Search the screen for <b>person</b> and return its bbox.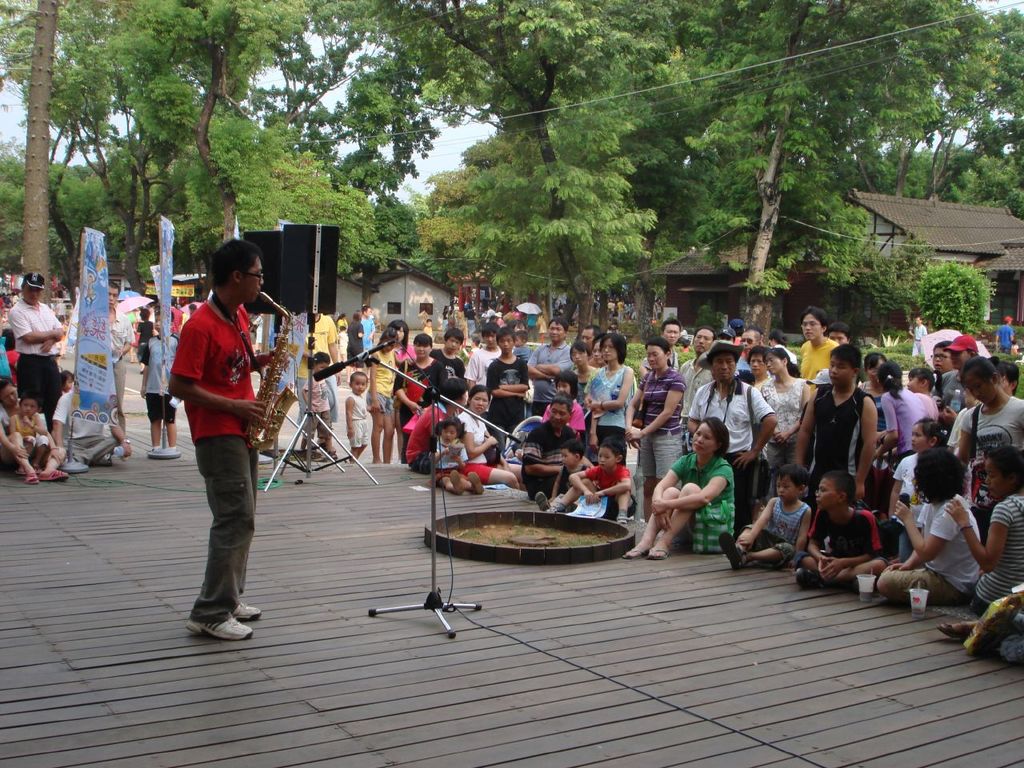
Found: <box>156,242,273,631</box>.
